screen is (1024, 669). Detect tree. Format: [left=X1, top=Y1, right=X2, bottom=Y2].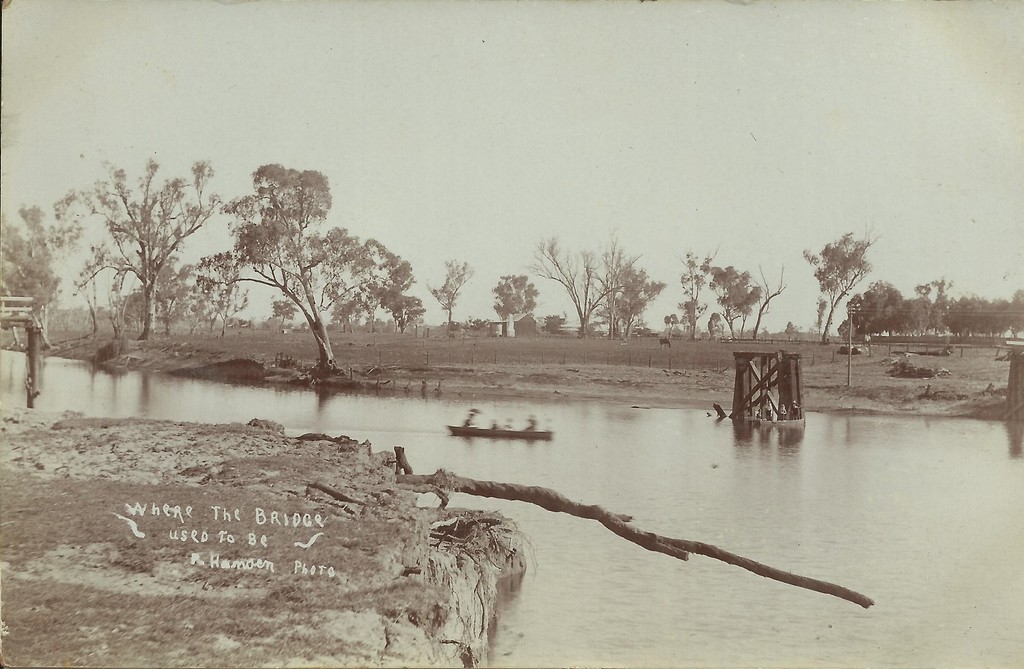
[left=267, top=297, right=297, bottom=326].
